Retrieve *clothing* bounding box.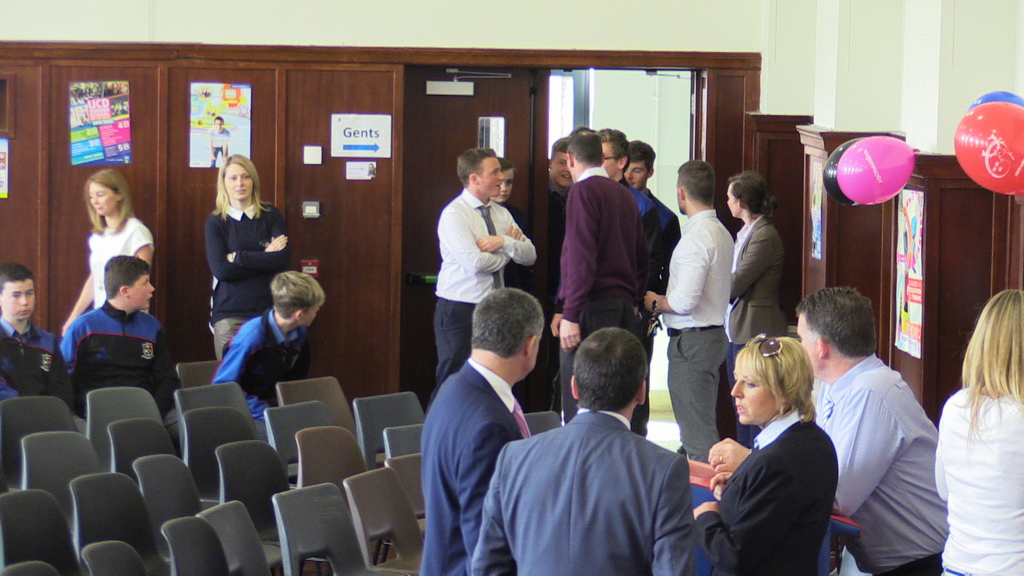
Bounding box: [663, 211, 738, 462].
